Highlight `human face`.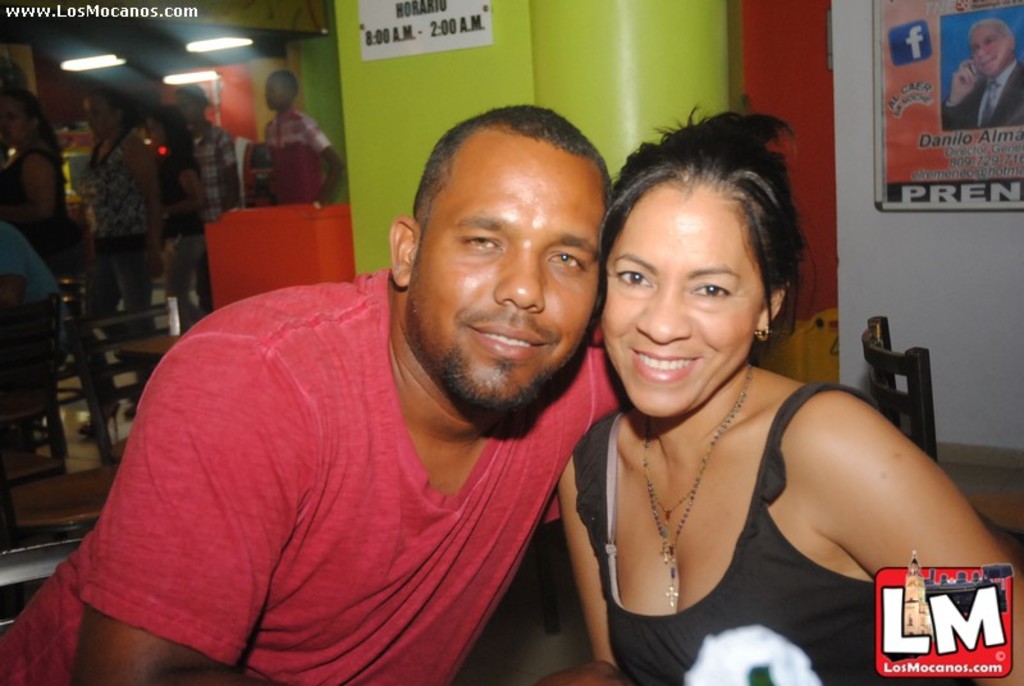
Highlighted region: x1=259, y1=78, x2=285, y2=118.
